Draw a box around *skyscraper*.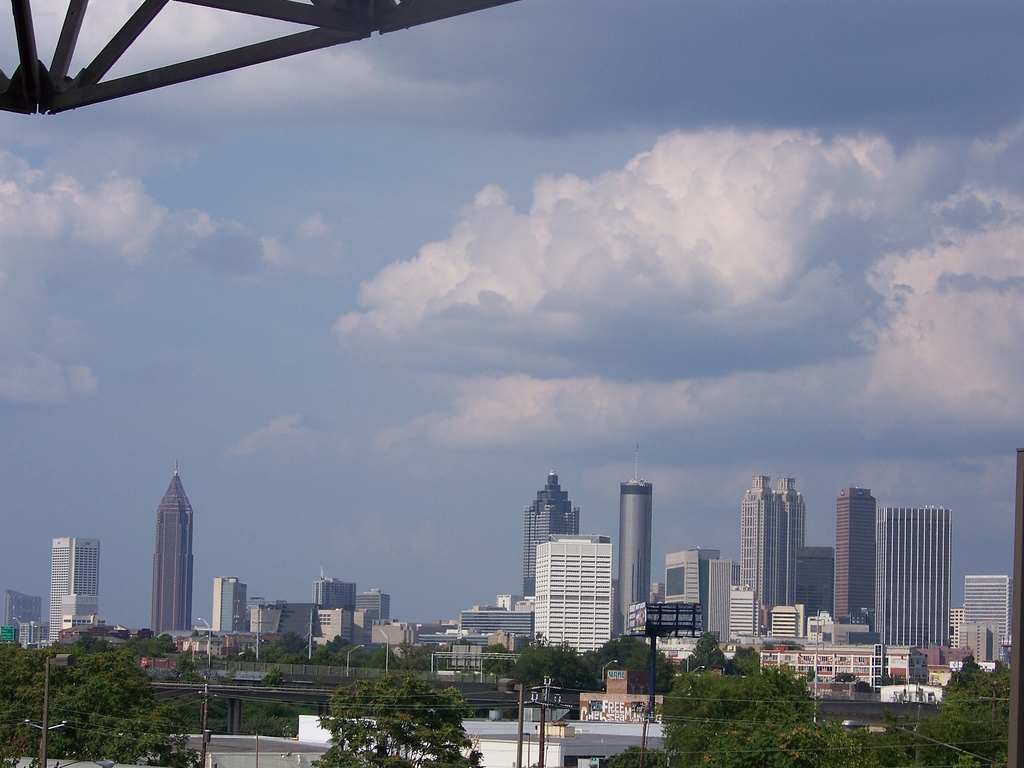
l=46, t=534, r=100, b=643.
